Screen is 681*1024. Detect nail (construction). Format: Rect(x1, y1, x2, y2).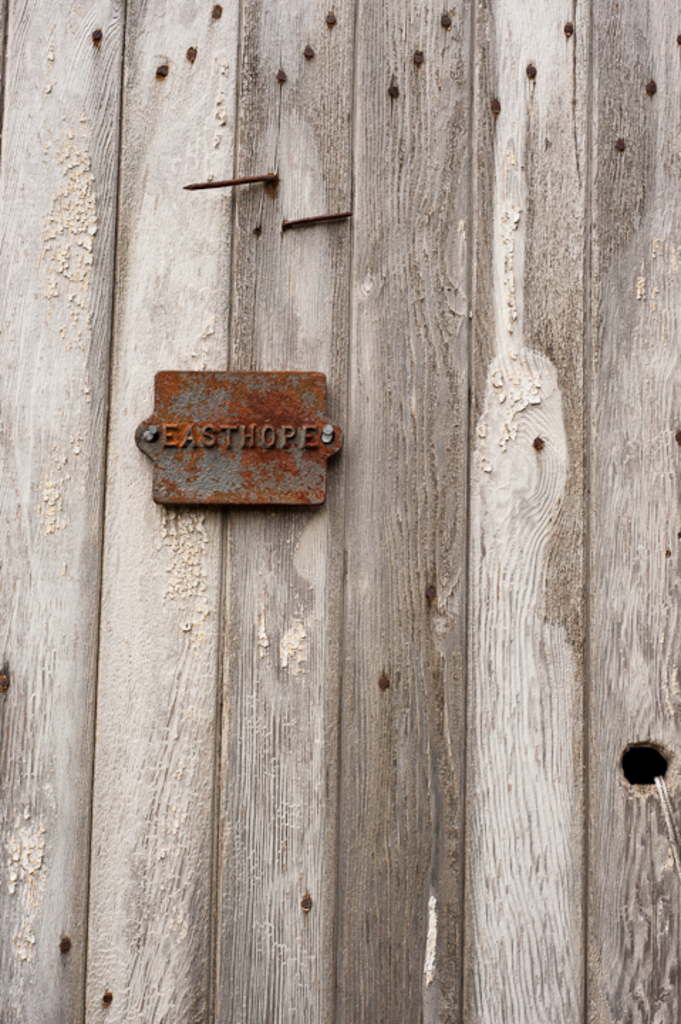
Rect(523, 60, 536, 78).
